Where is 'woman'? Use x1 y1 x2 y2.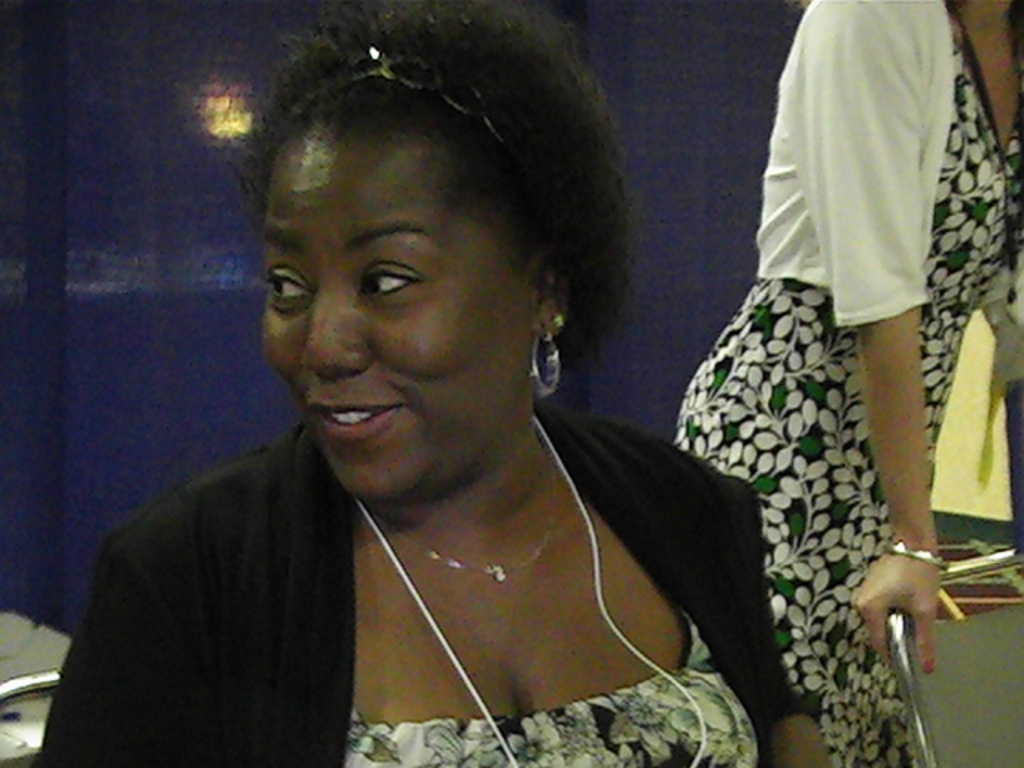
240 2 874 755.
